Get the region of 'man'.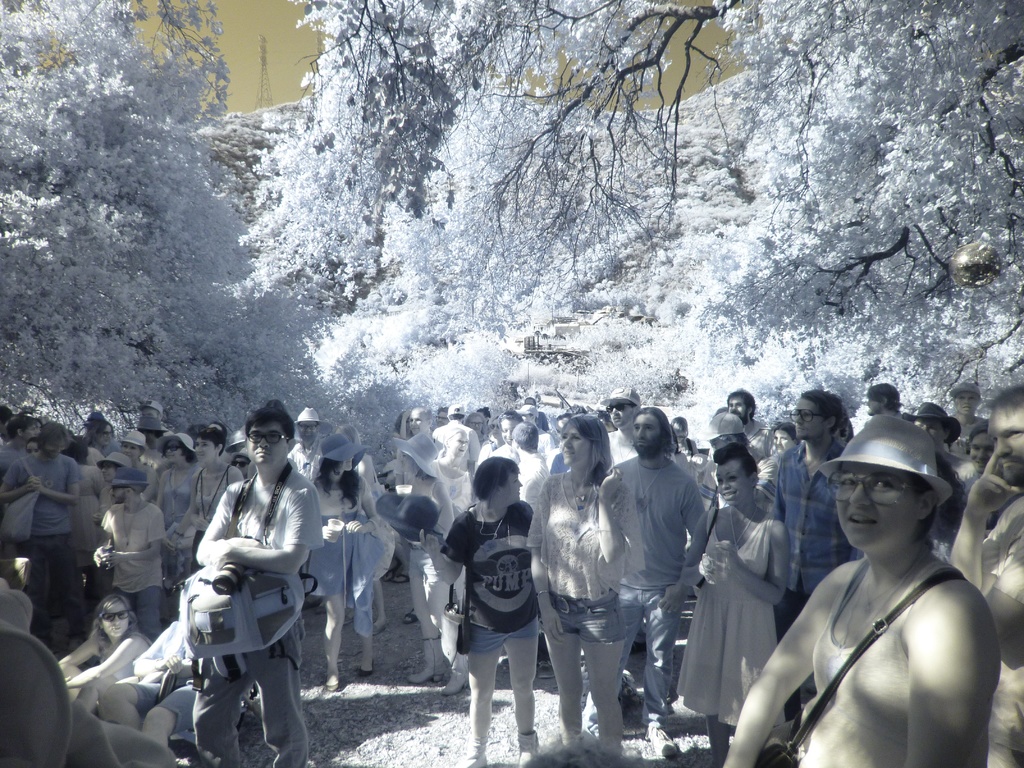
pyautogui.locateOnScreen(723, 387, 773, 465).
